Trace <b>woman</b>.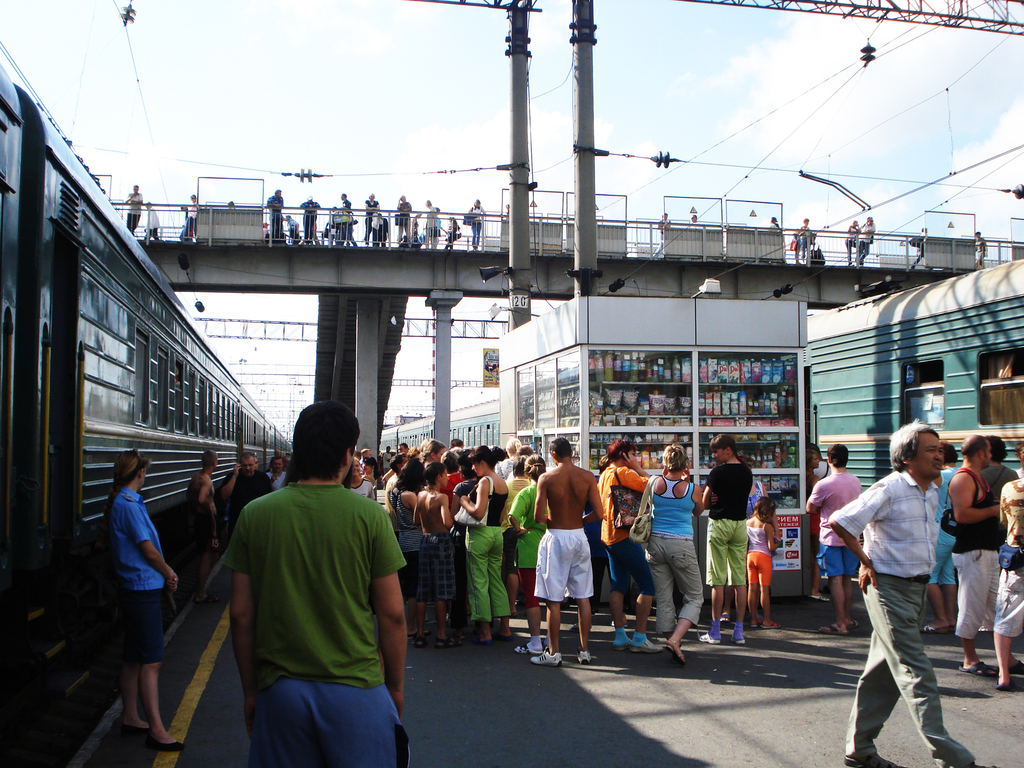
Traced to 361,193,381,244.
